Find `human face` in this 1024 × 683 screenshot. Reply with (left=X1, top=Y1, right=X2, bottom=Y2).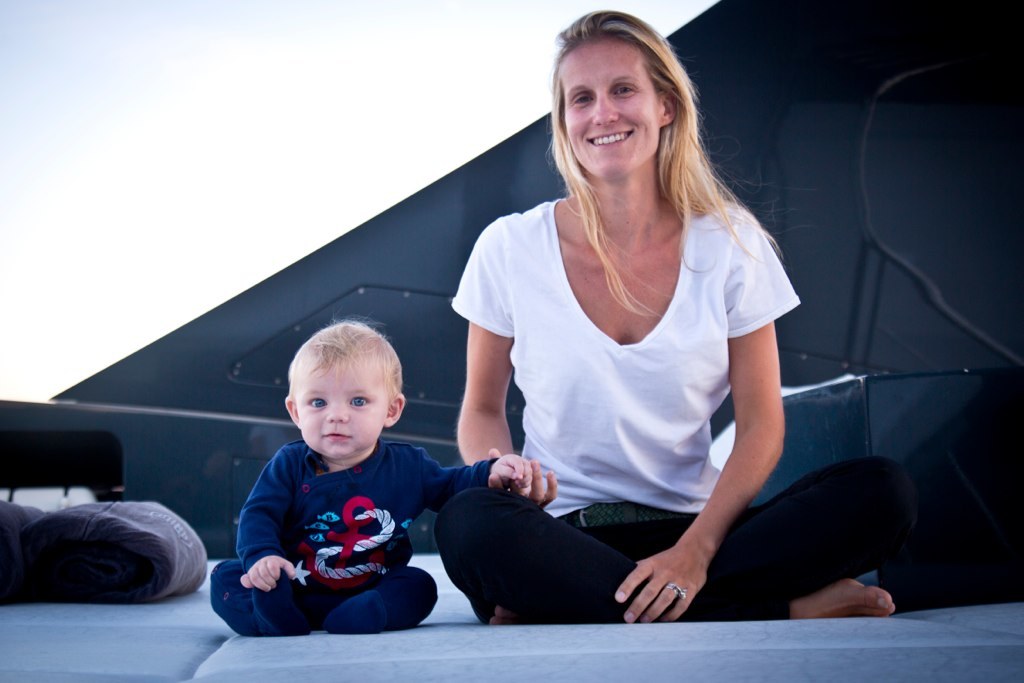
(left=557, top=40, right=659, bottom=175).
